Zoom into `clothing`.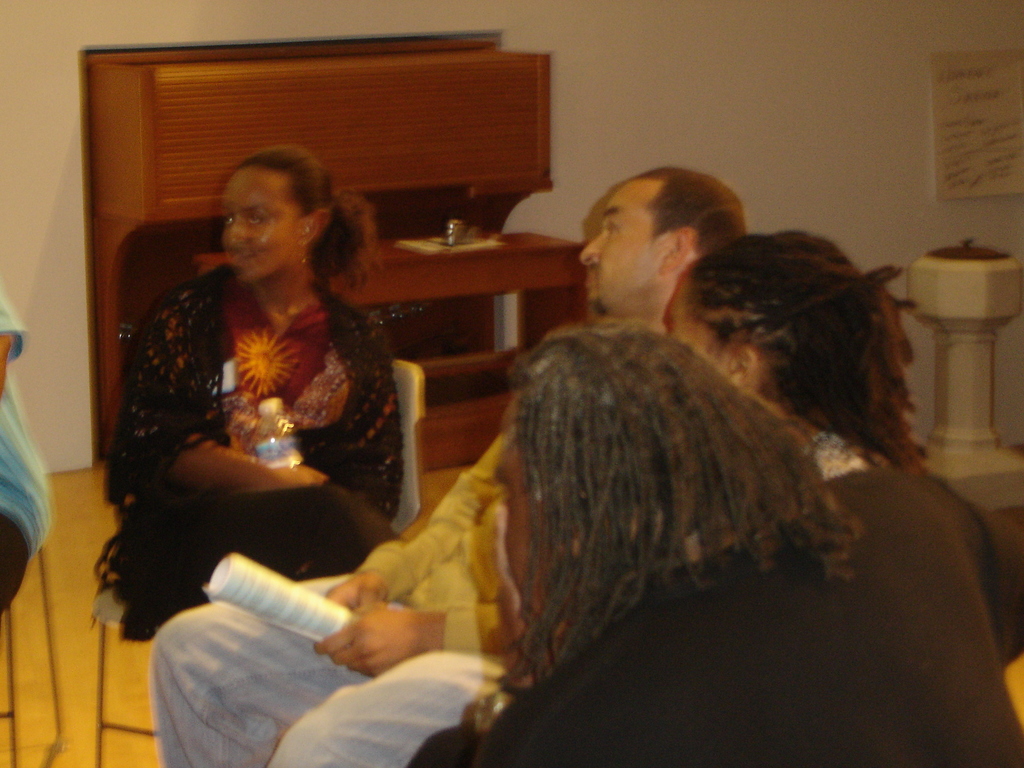
Zoom target: Rect(483, 471, 1023, 767).
